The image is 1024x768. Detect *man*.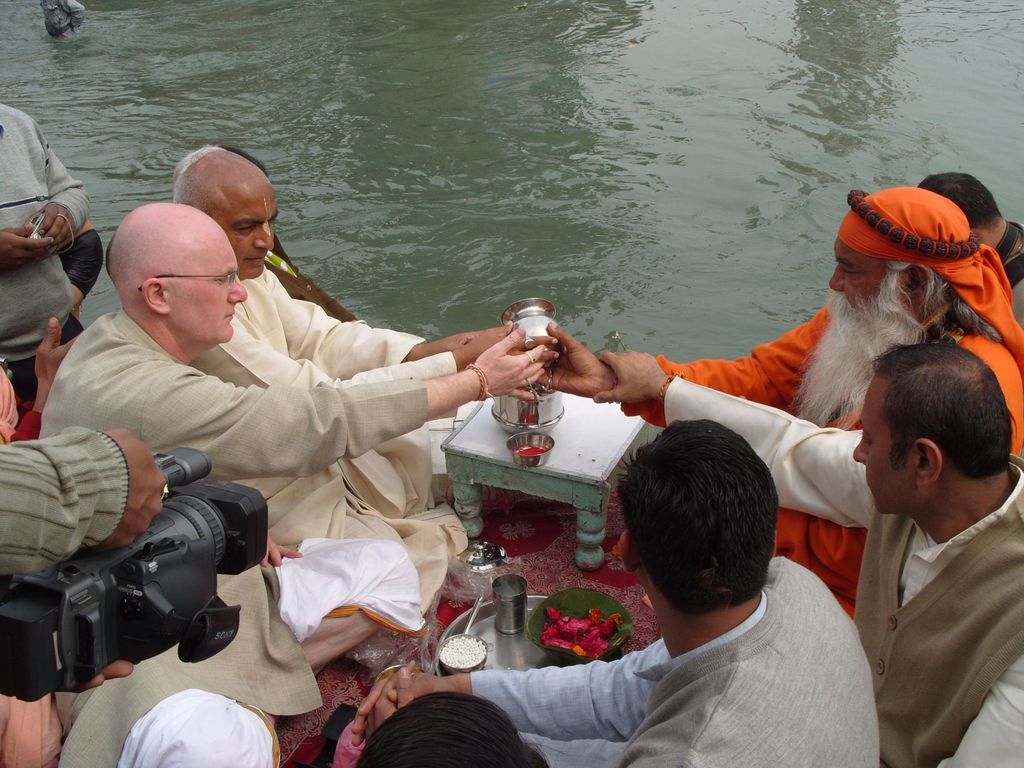
Detection: bbox(582, 344, 1023, 767).
